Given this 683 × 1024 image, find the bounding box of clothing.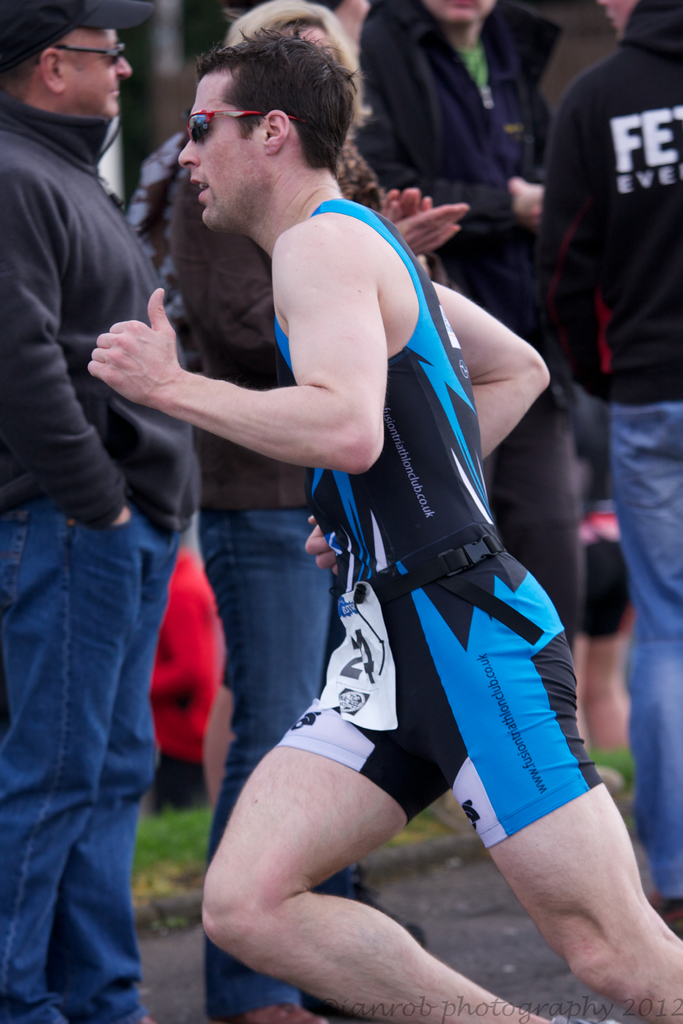
box=[0, 90, 204, 1023].
